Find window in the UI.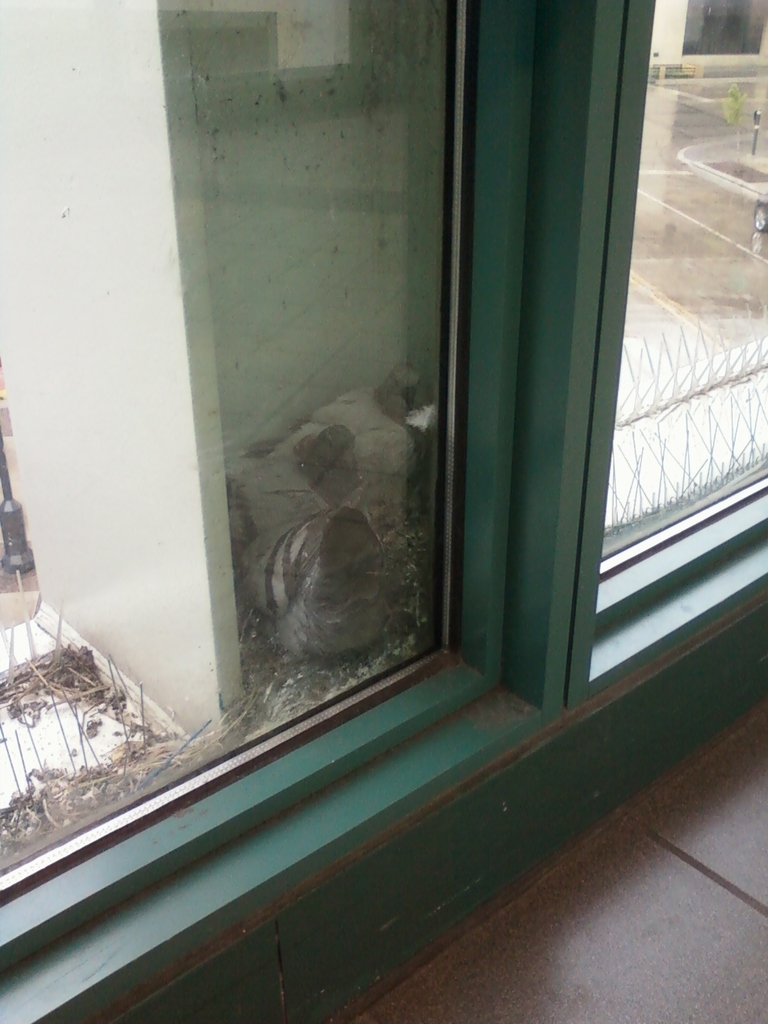
UI element at {"x1": 484, "y1": 0, "x2": 767, "y2": 744}.
